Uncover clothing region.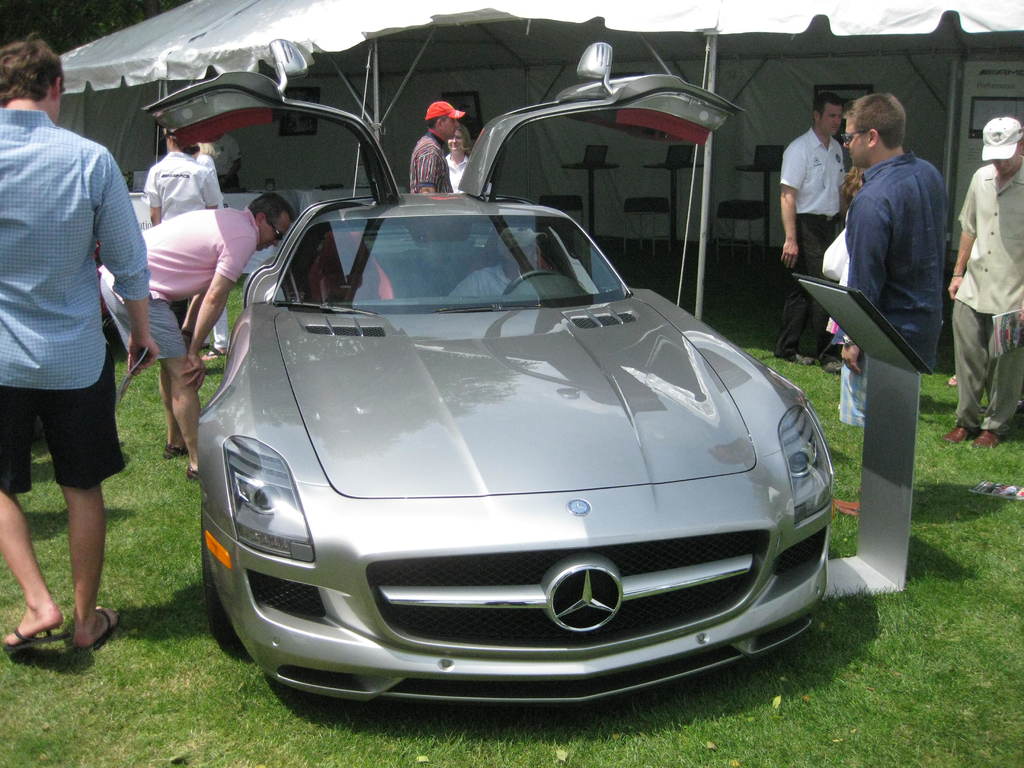
Uncovered: <box>836,104,964,371</box>.
